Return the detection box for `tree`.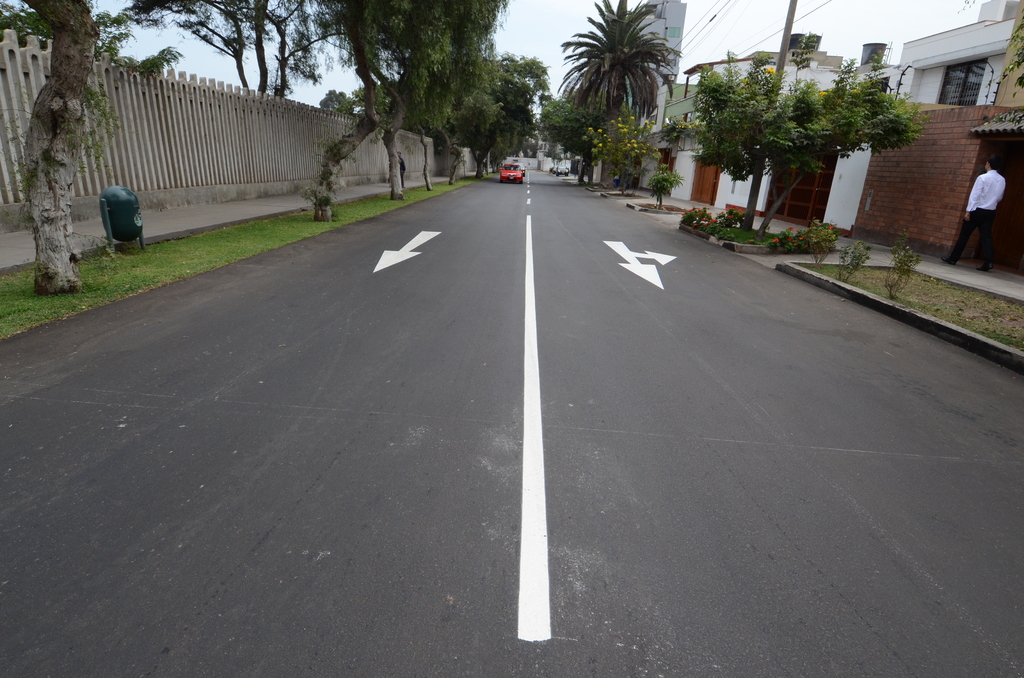
692, 36, 924, 236.
